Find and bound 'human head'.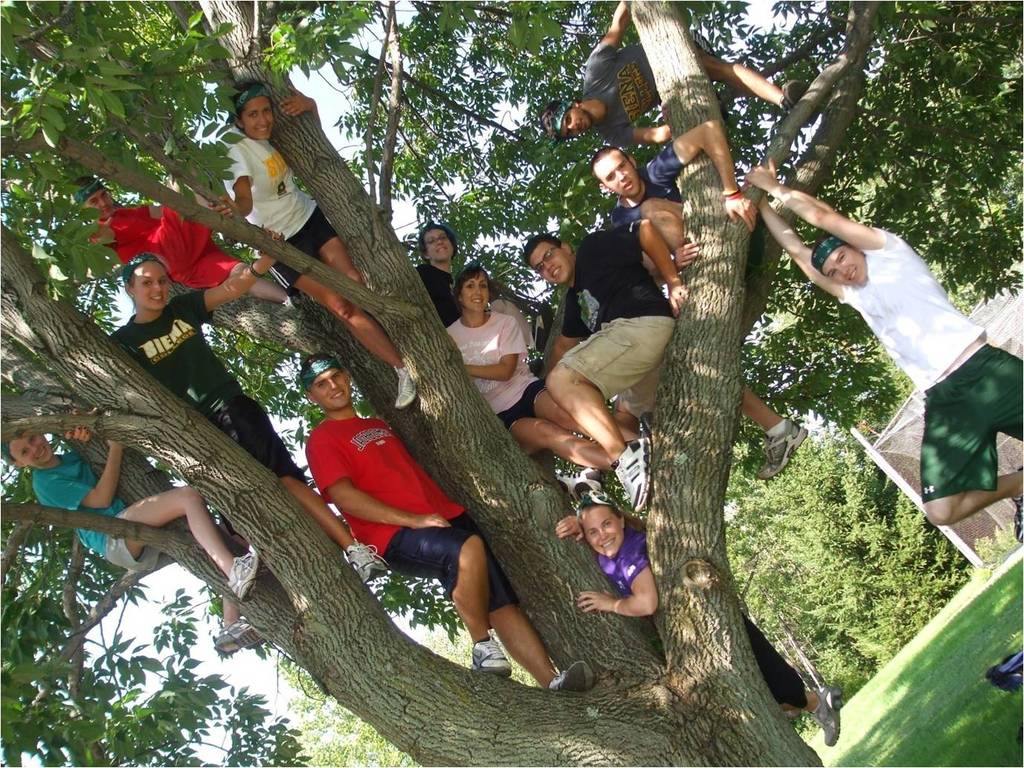
Bound: crop(416, 224, 456, 260).
